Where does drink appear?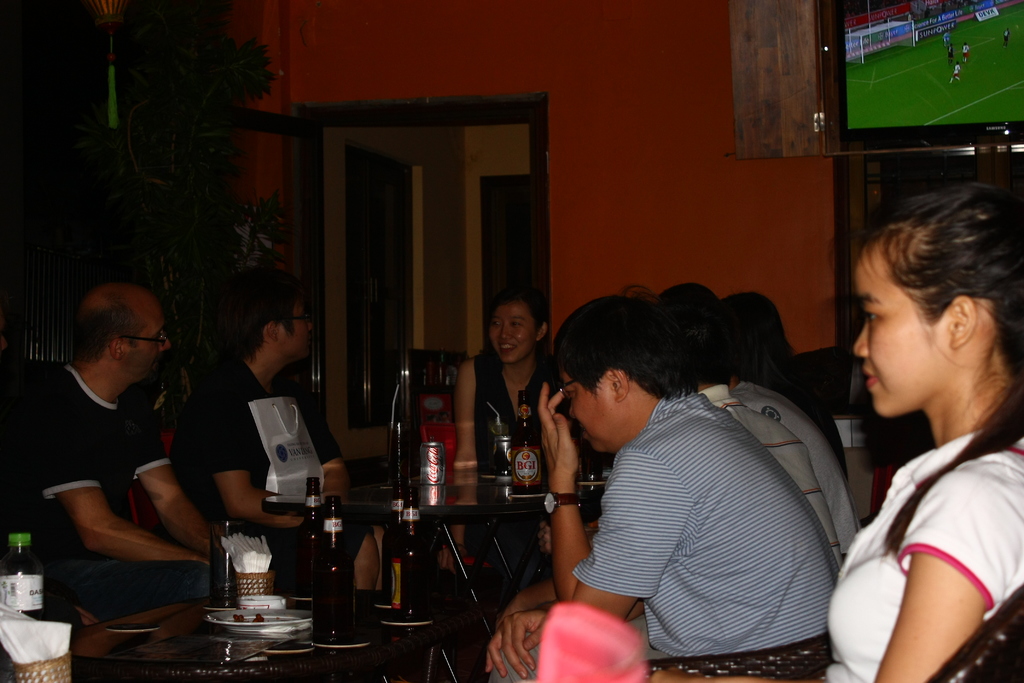
Appears at l=511, t=391, r=538, b=497.
